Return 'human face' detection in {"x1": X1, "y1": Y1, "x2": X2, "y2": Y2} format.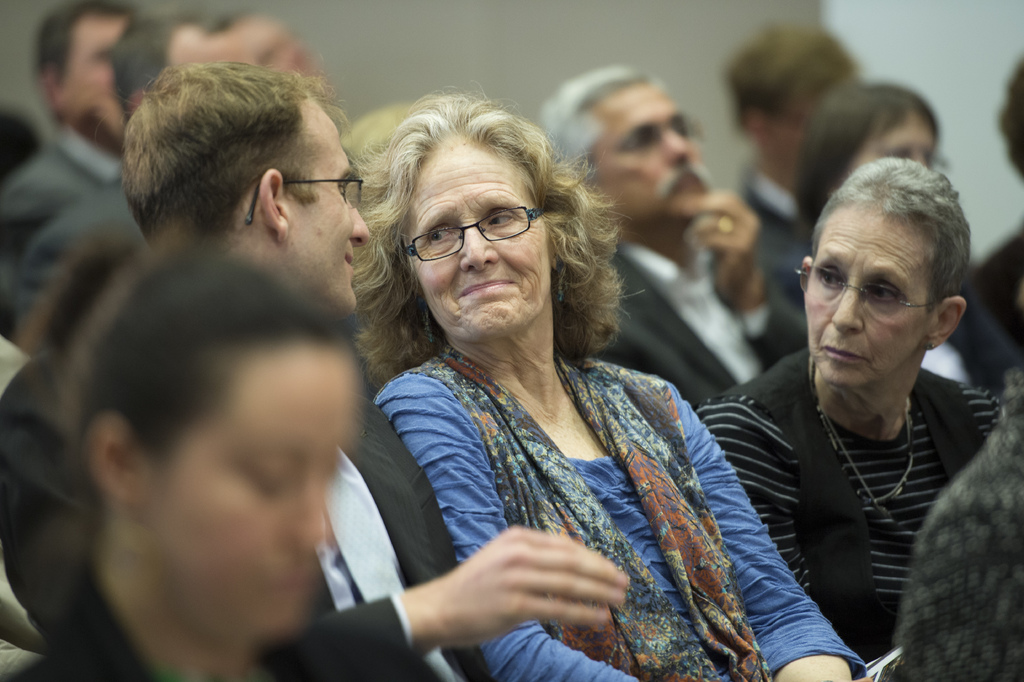
{"x1": 152, "y1": 354, "x2": 360, "y2": 636}.
